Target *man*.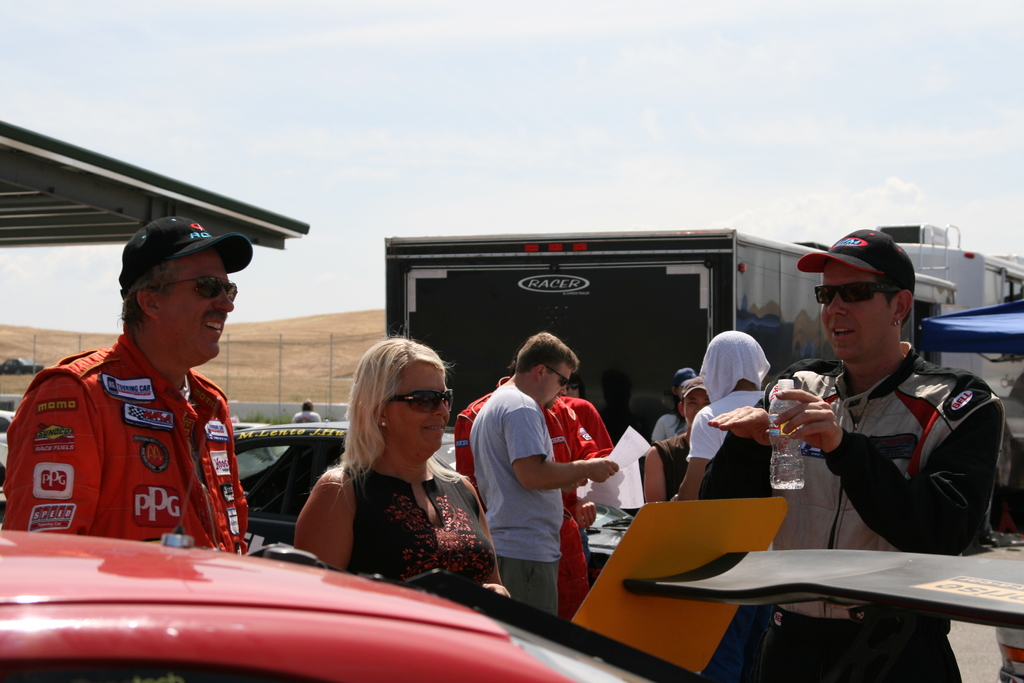
Target region: <bbox>700, 227, 1006, 682</bbox>.
